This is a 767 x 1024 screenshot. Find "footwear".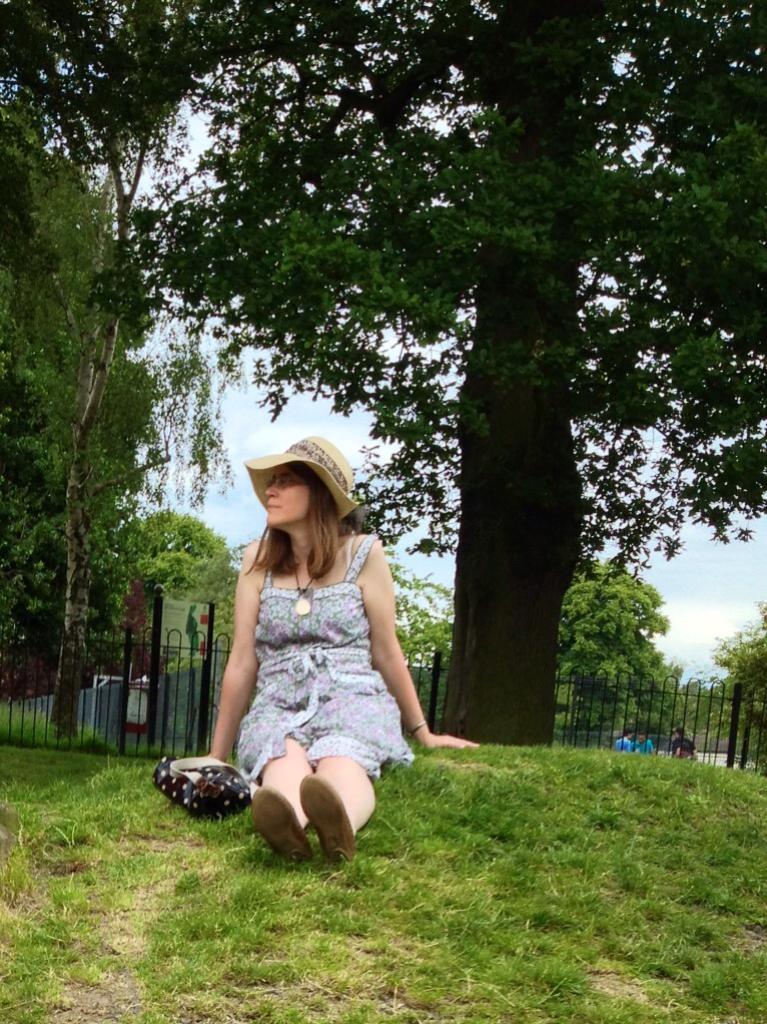
Bounding box: 251:783:313:861.
